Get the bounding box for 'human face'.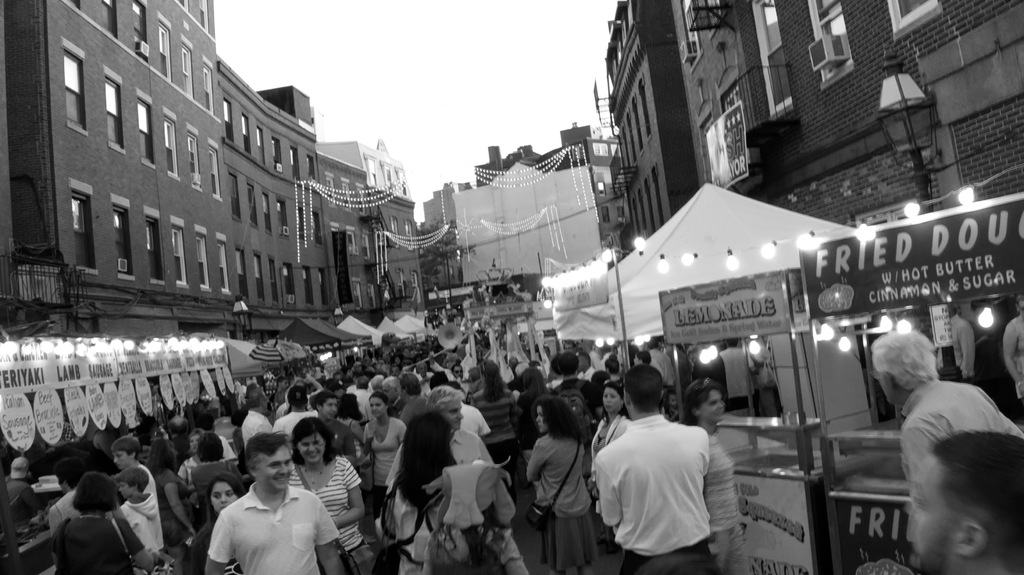
(877,373,895,405).
